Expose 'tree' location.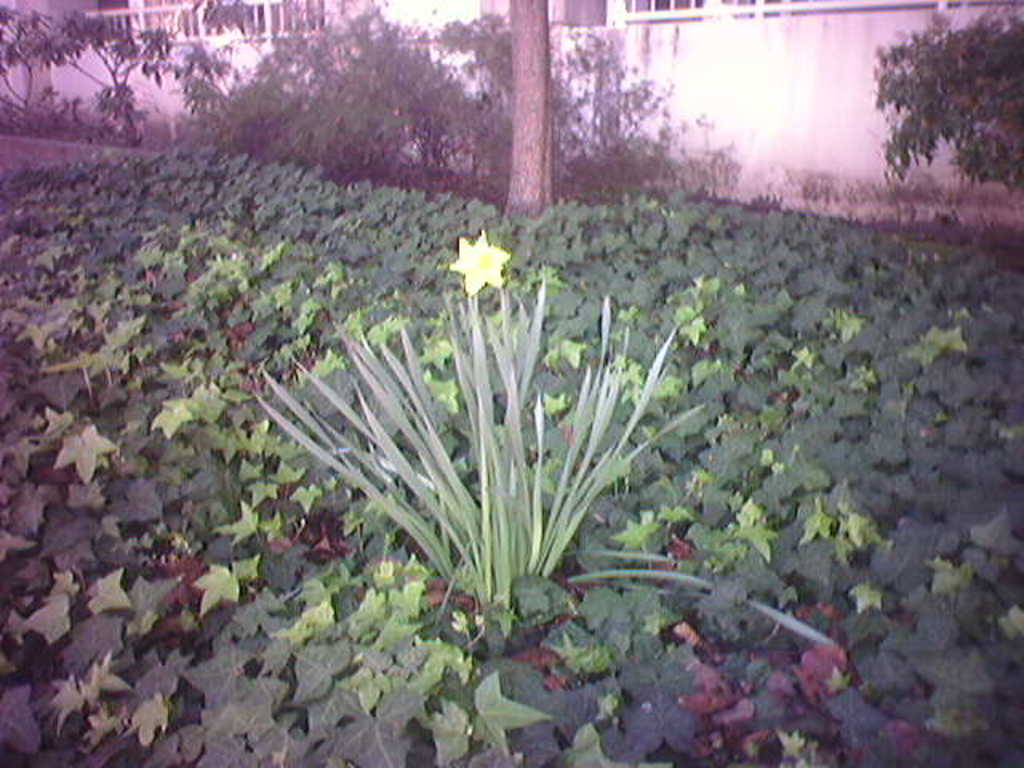
Exposed at 877 13 1022 184.
